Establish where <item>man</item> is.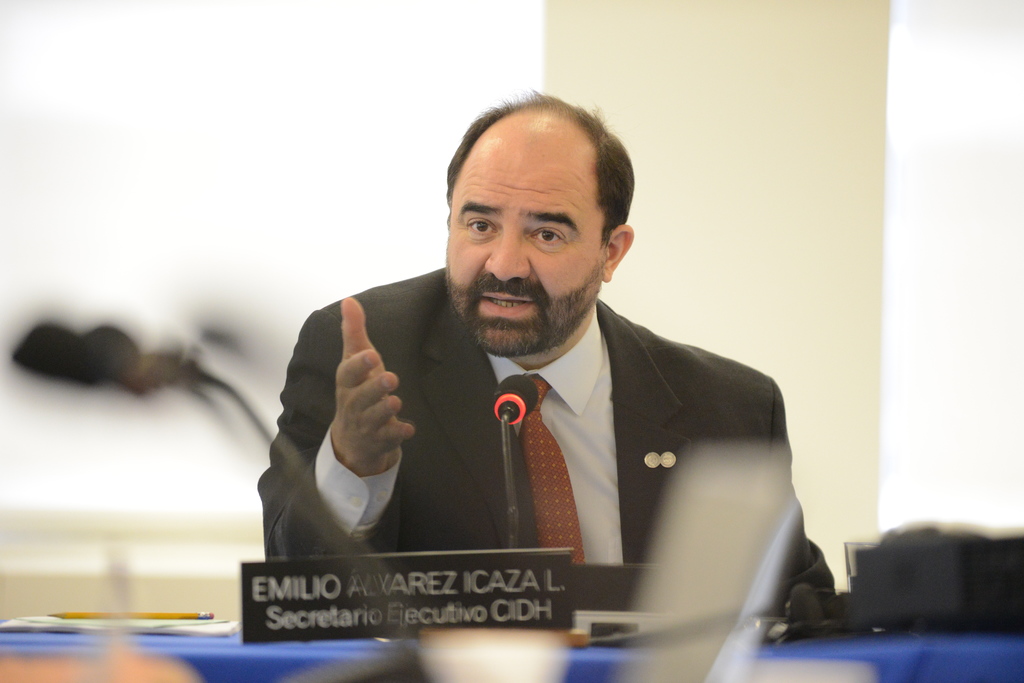
Established at <region>268, 122, 810, 630</region>.
